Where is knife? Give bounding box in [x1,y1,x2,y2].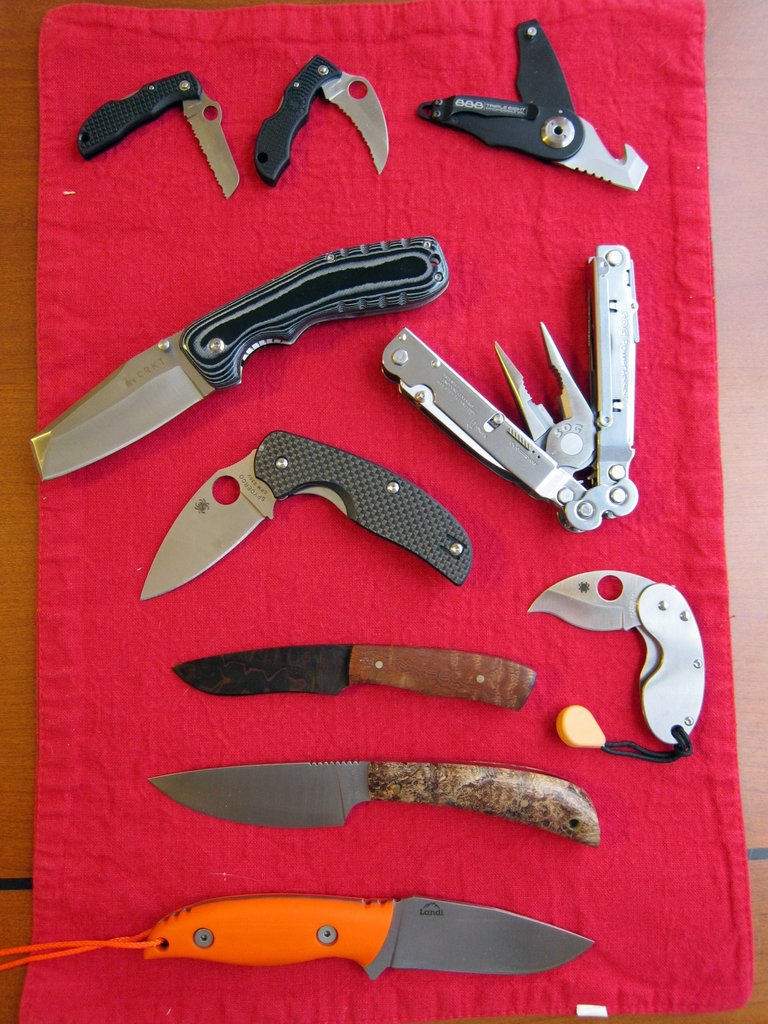
[22,232,452,475].
